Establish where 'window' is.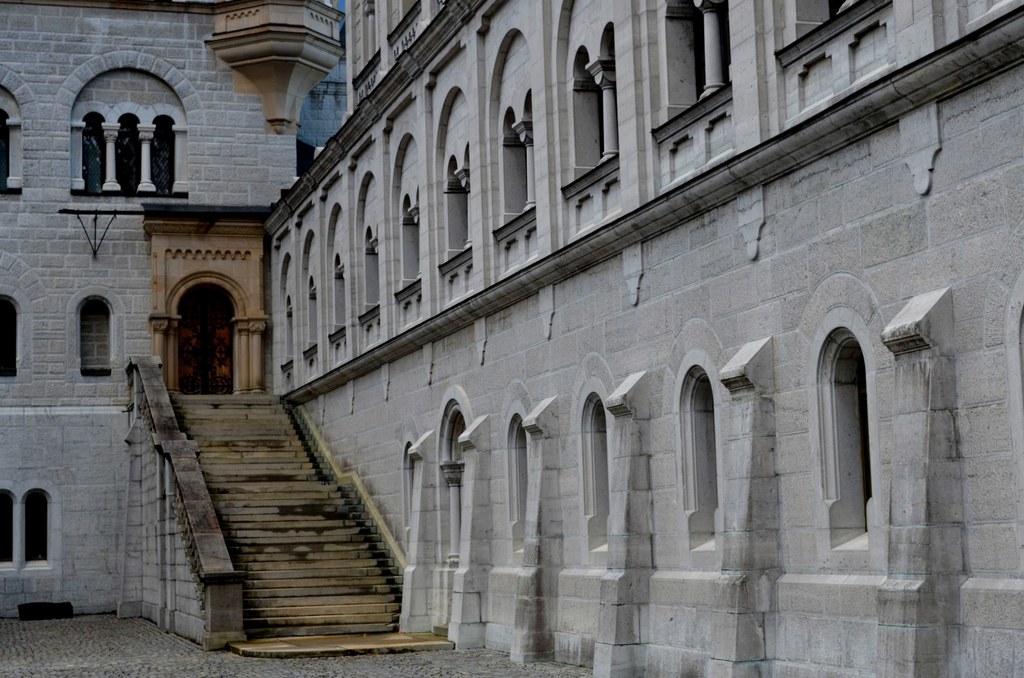
Established at crop(363, 228, 383, 317).
